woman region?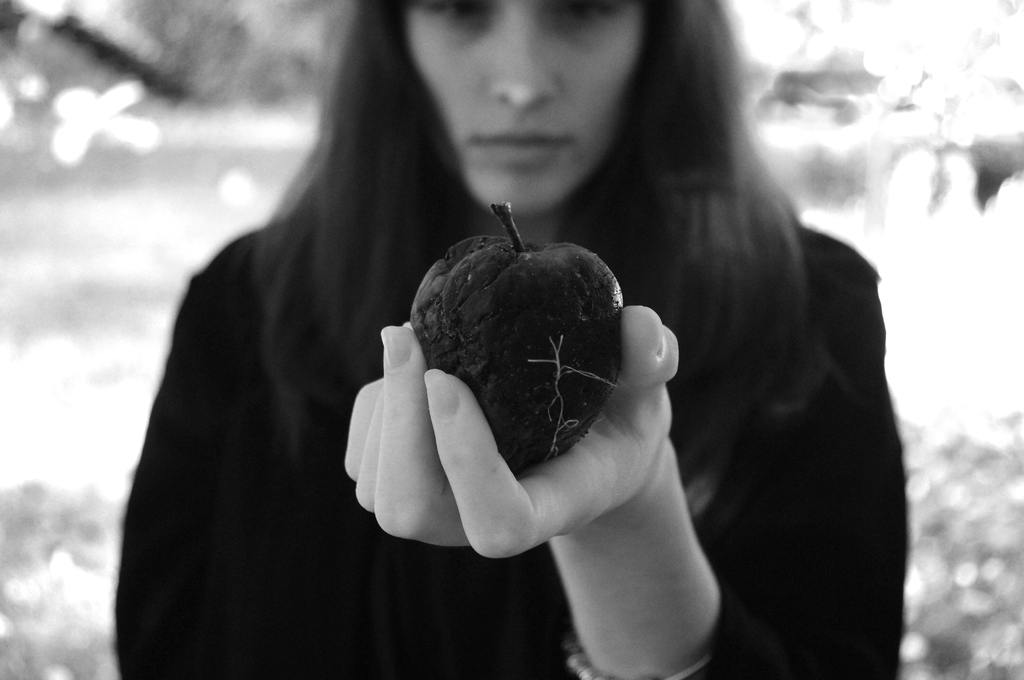
Rect(195, 20, 838, 672)
